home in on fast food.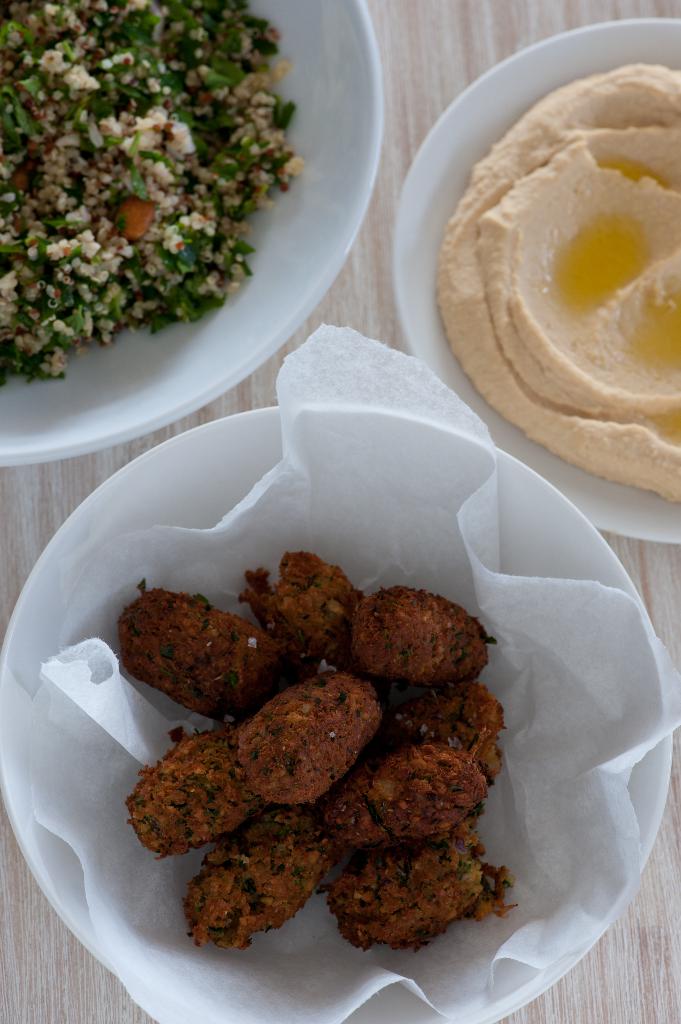
Homed in at BBox(245, 556, 359, 665).
